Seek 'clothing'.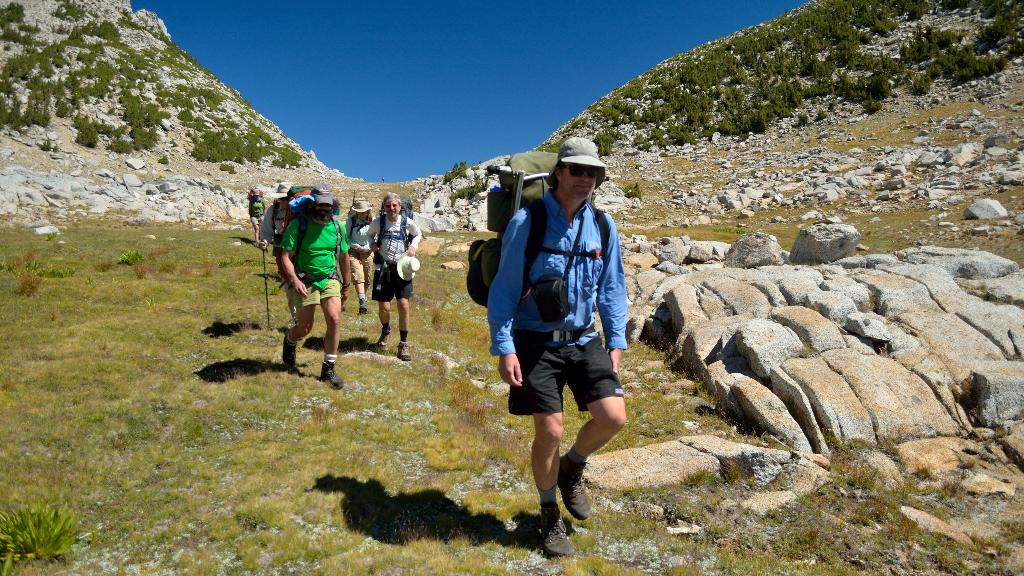
select_region(484, 184, 630, 415).
